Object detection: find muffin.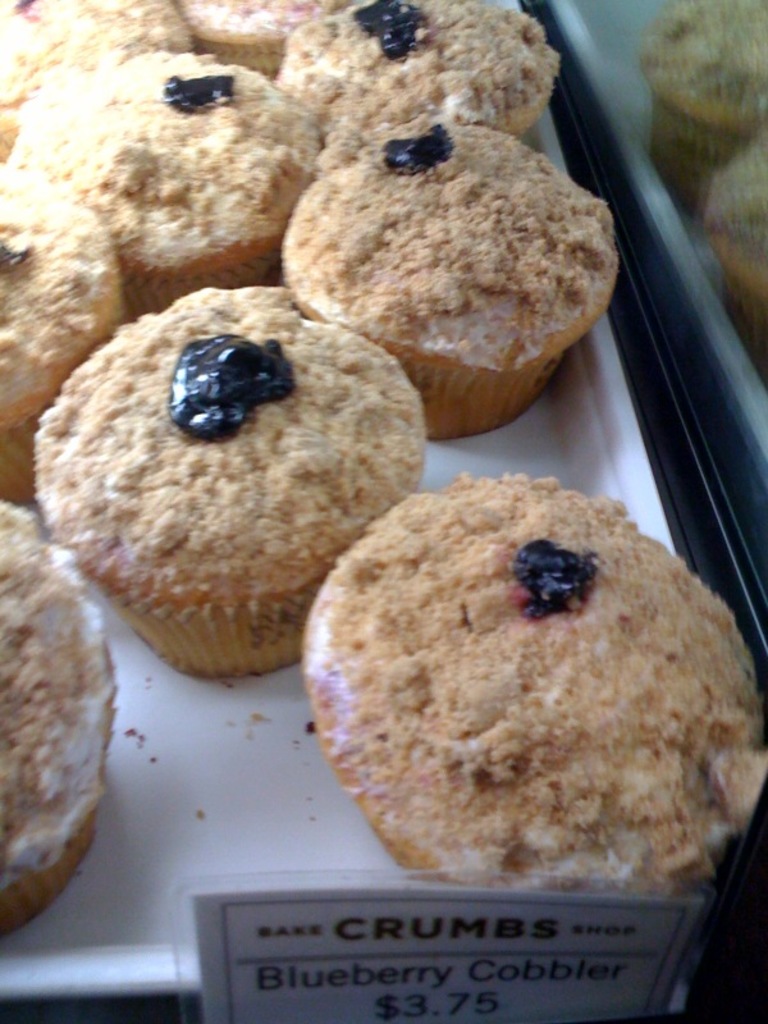
box(31, 288, 428, 681).
